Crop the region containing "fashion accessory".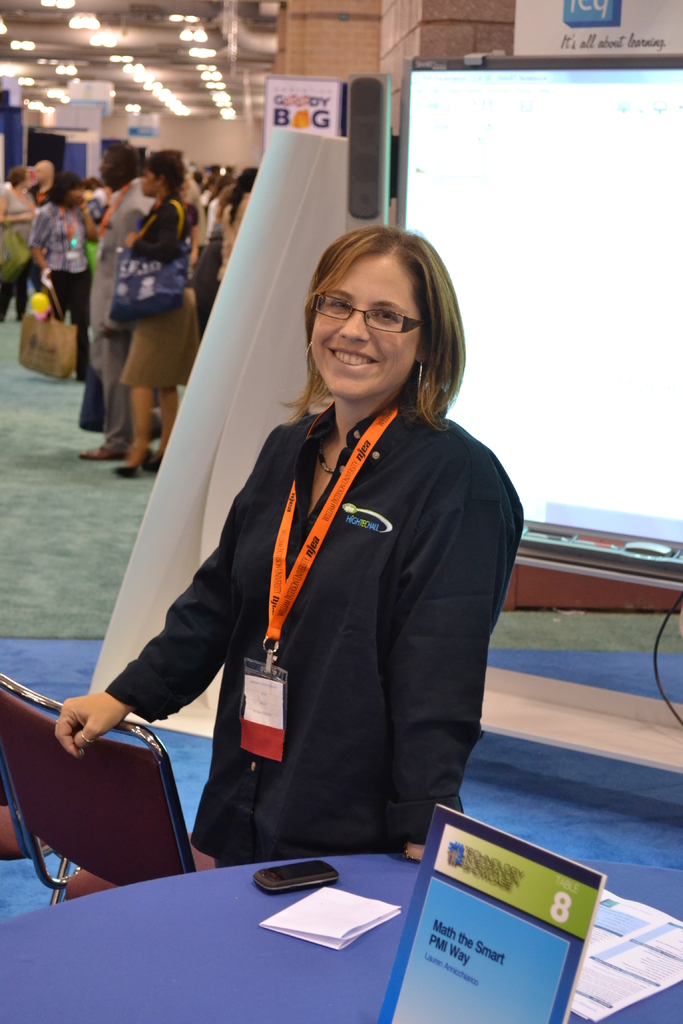
Crop region: (308,344,322,375).
